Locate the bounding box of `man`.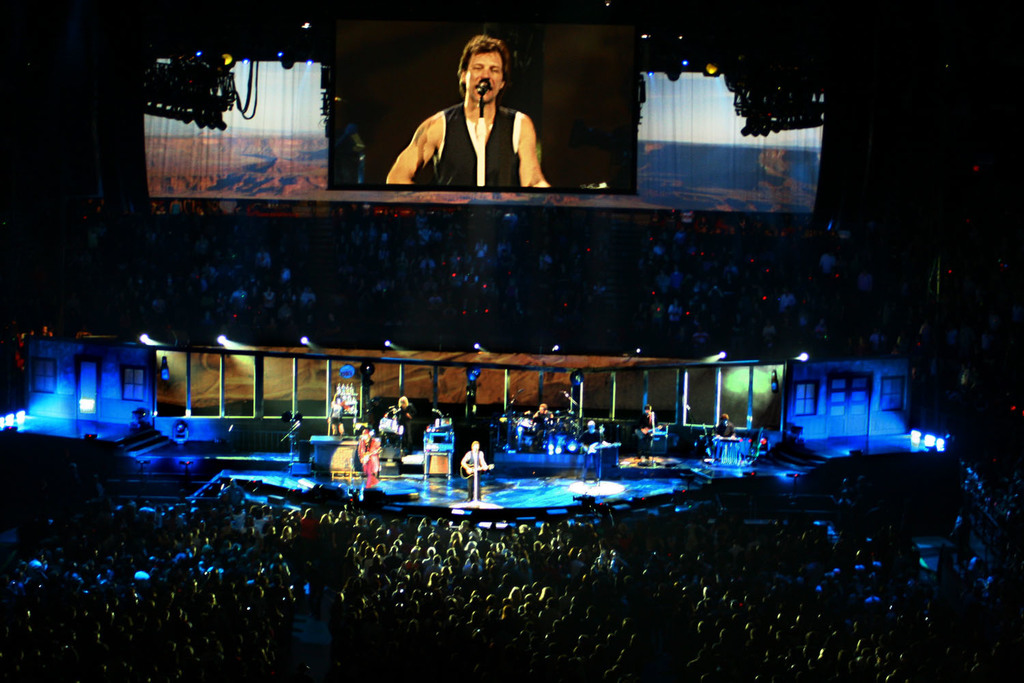
Bounding box: l=389, t=40, r=573, b=195.
